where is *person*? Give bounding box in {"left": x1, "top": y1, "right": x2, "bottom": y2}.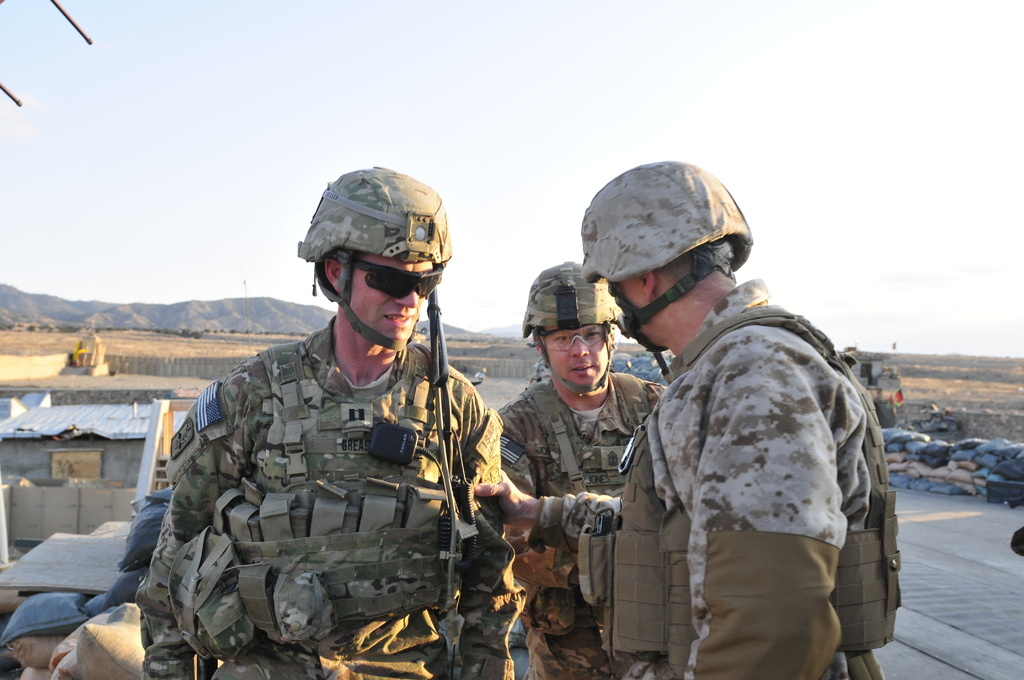
{"left": 170, "top": 191, "right": 518, "bottom": 679}.
